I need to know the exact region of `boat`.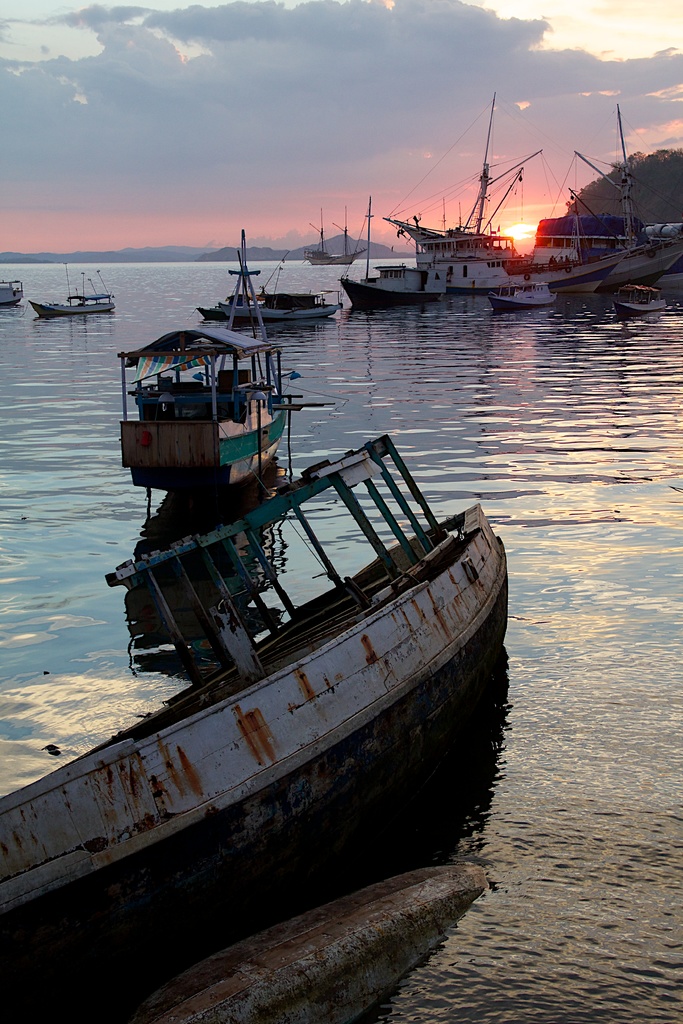
Region: region(199, 292, 257, 325).
